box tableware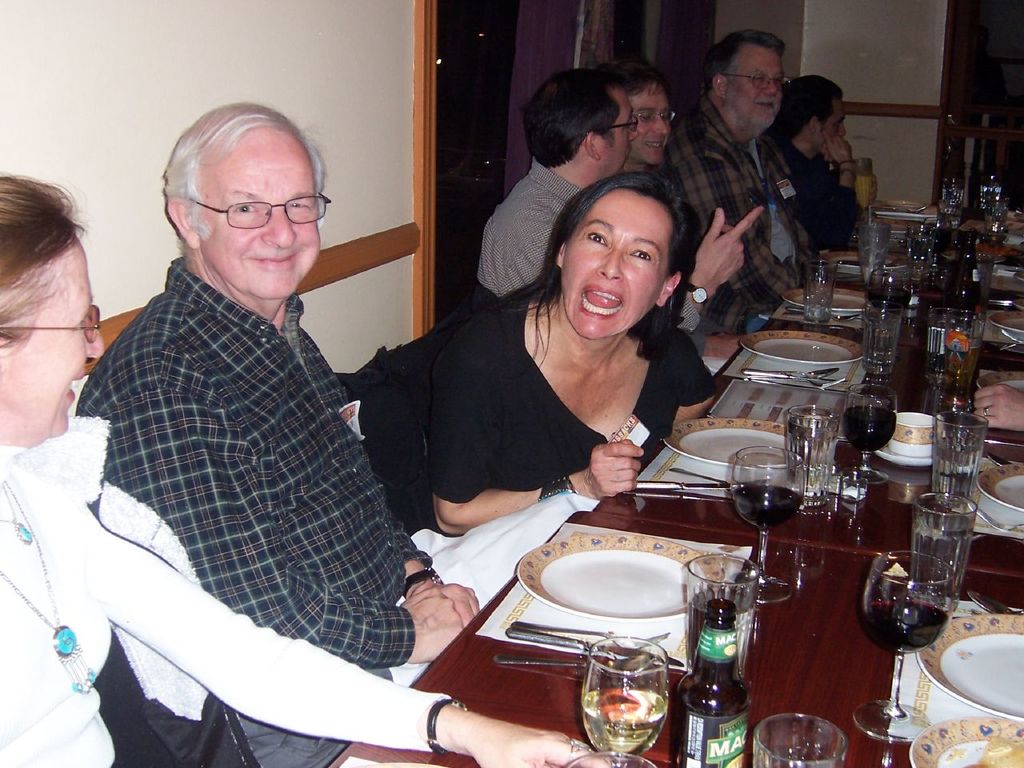
[left=581, top=626, right=668, bottom=767]
